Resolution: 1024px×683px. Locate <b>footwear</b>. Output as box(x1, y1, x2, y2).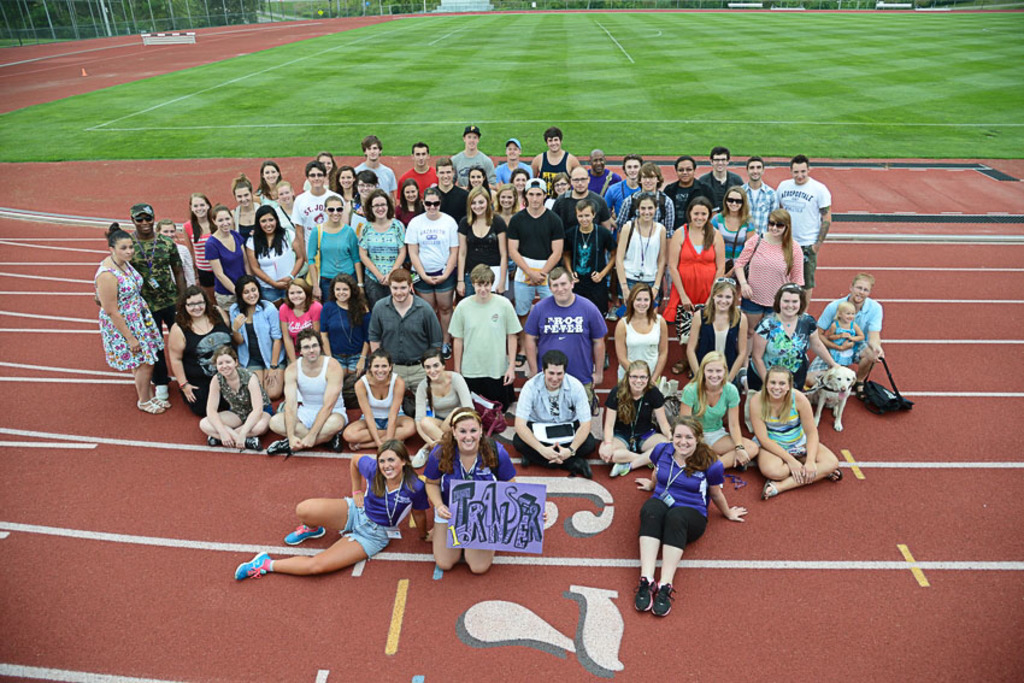
box(634, 578, 651, 618).
